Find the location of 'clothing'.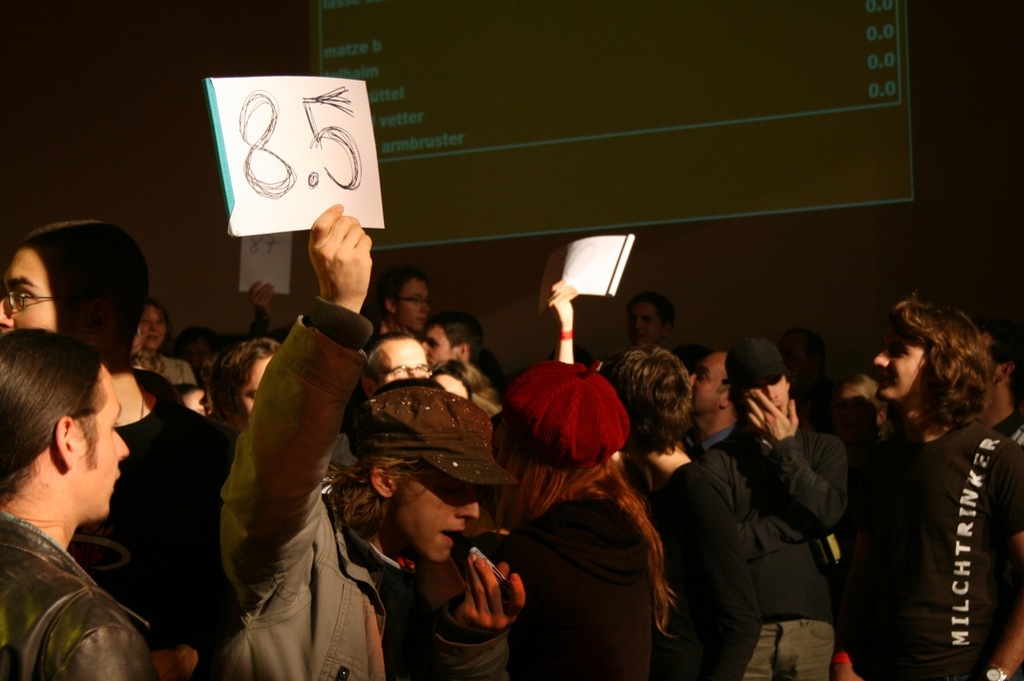
Location: BBox(646, 417, 883, 680).
